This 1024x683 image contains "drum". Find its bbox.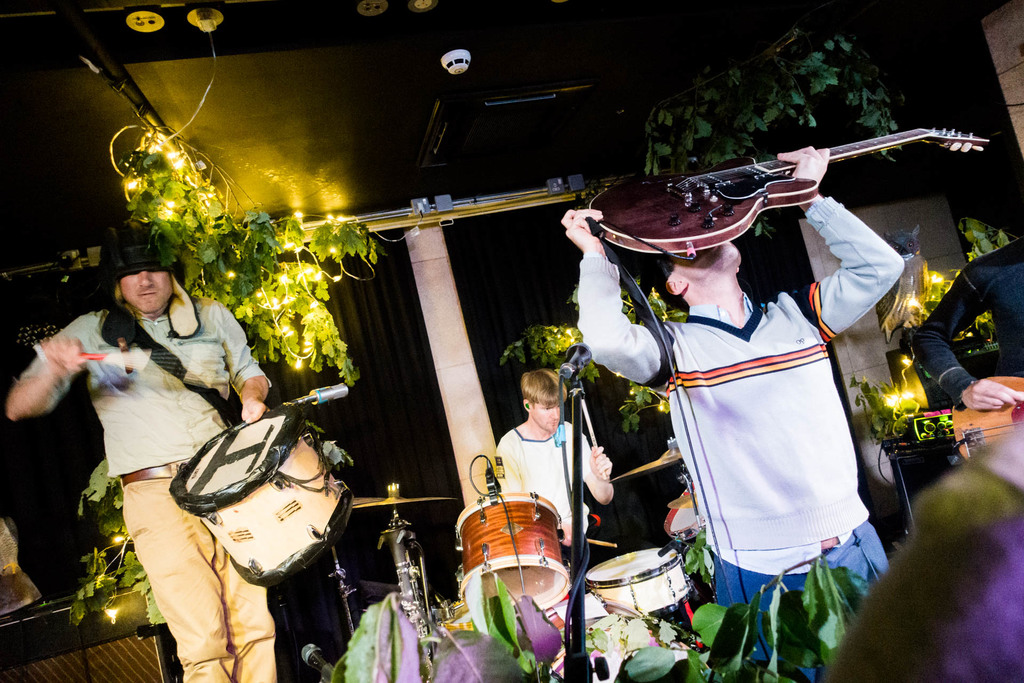
pyautogui.locateOnScreen(432, 600, 476, 634).
